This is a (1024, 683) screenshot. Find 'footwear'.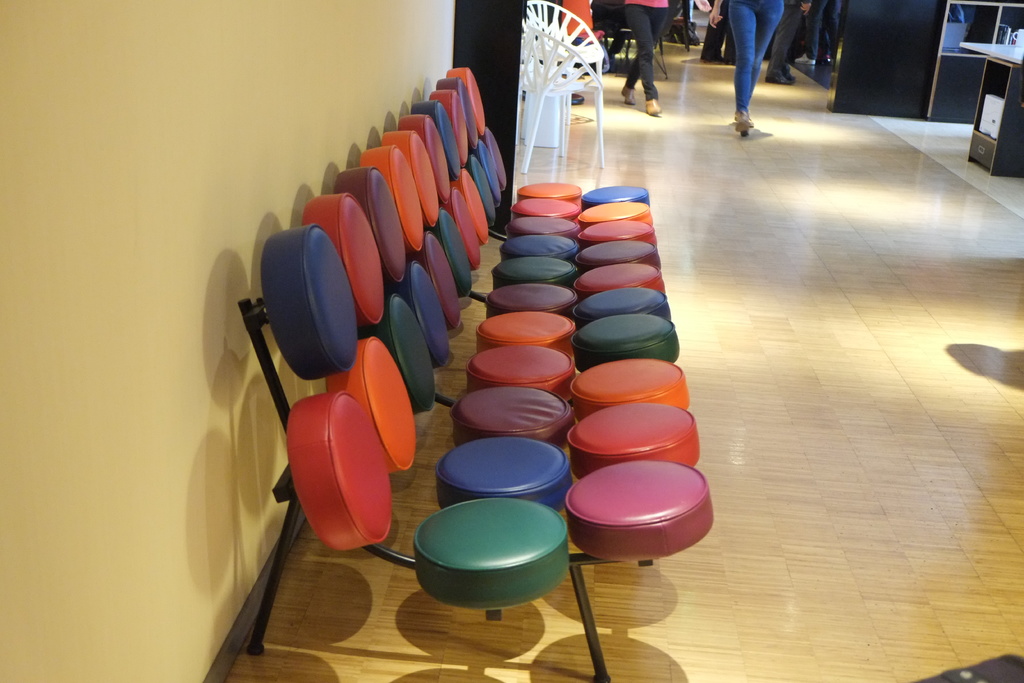
Bounding box: l=768, t=70, r=796, b=86.
